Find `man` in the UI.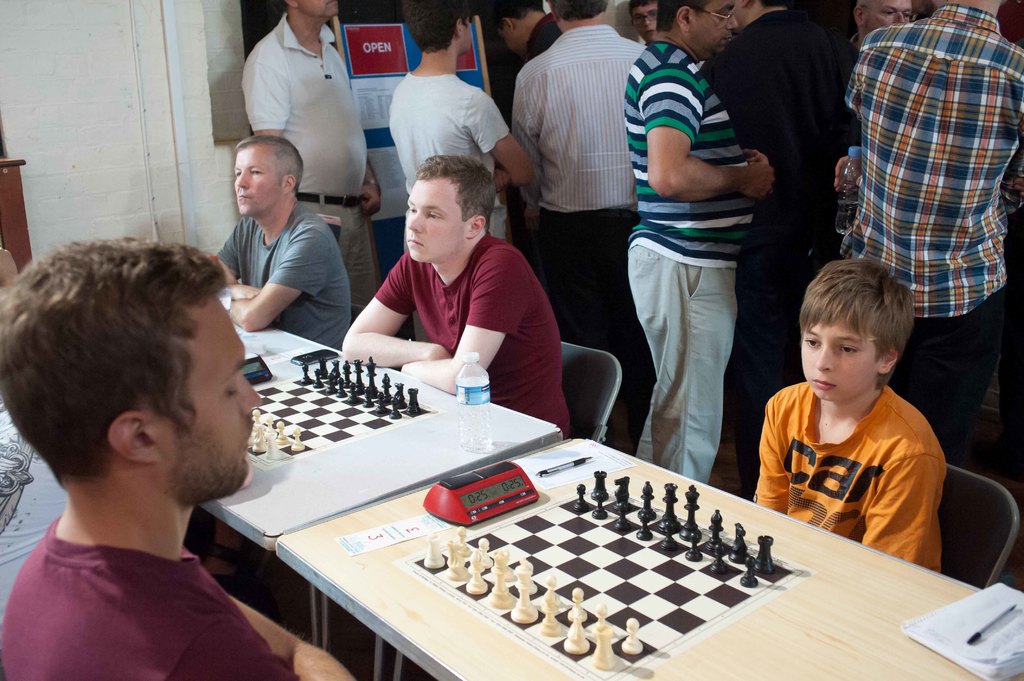
UI element at [385, 0, 530, 223].
